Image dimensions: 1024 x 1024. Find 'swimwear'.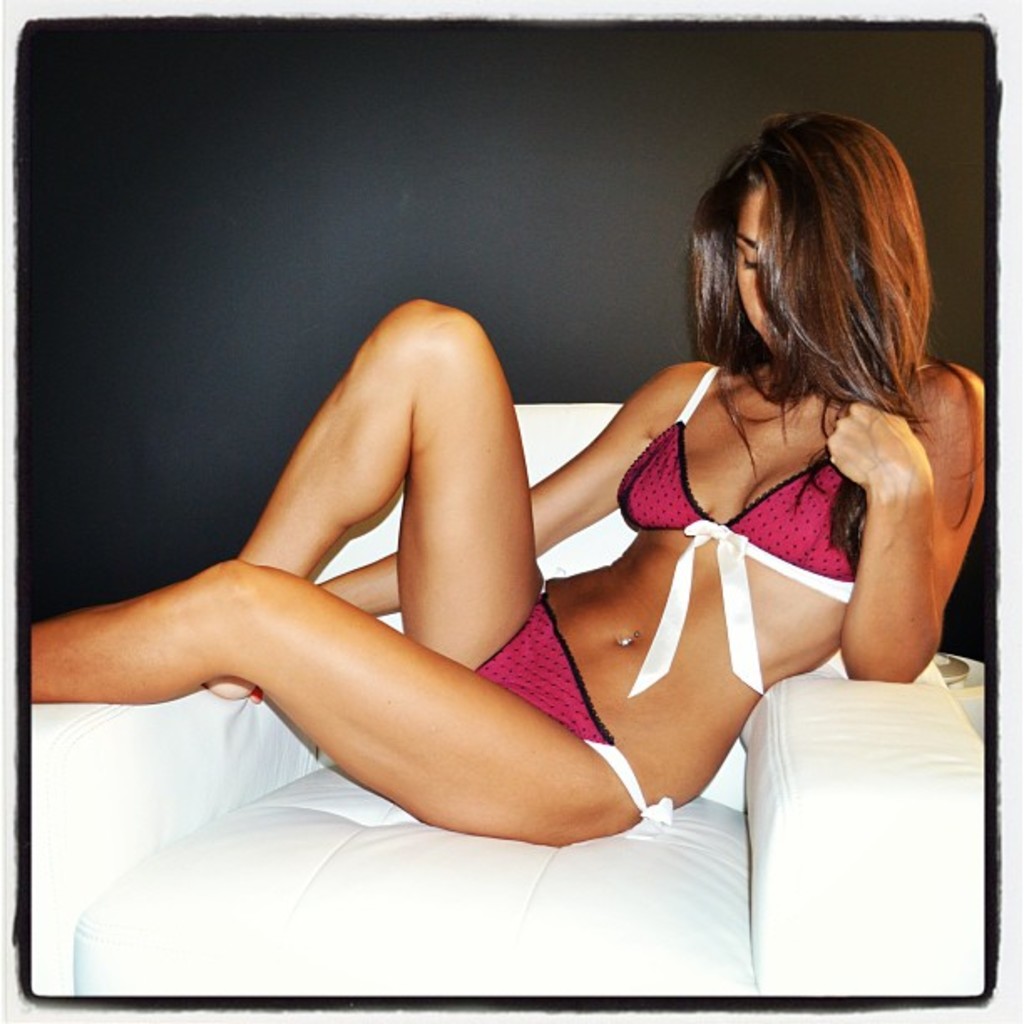
{"x1": 472, "y1": 569, "x2": 679, "y2": 835}.
